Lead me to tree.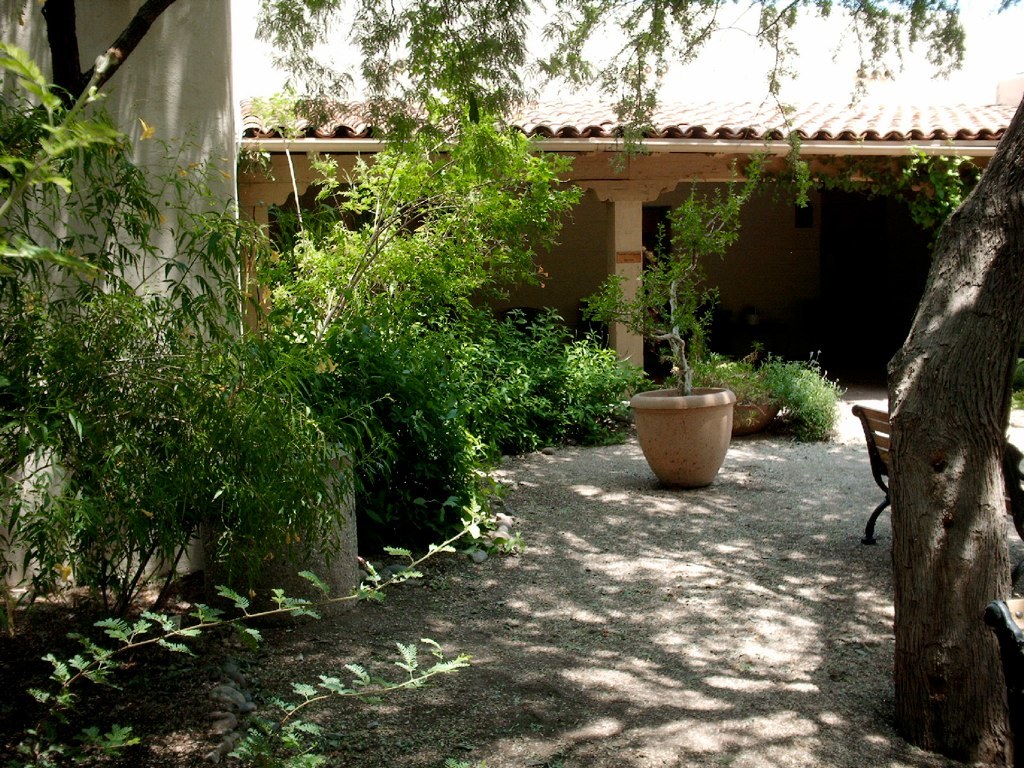
Lead to {"left": 838, "top": 58, "right": 1023, "bottom": 743}.
